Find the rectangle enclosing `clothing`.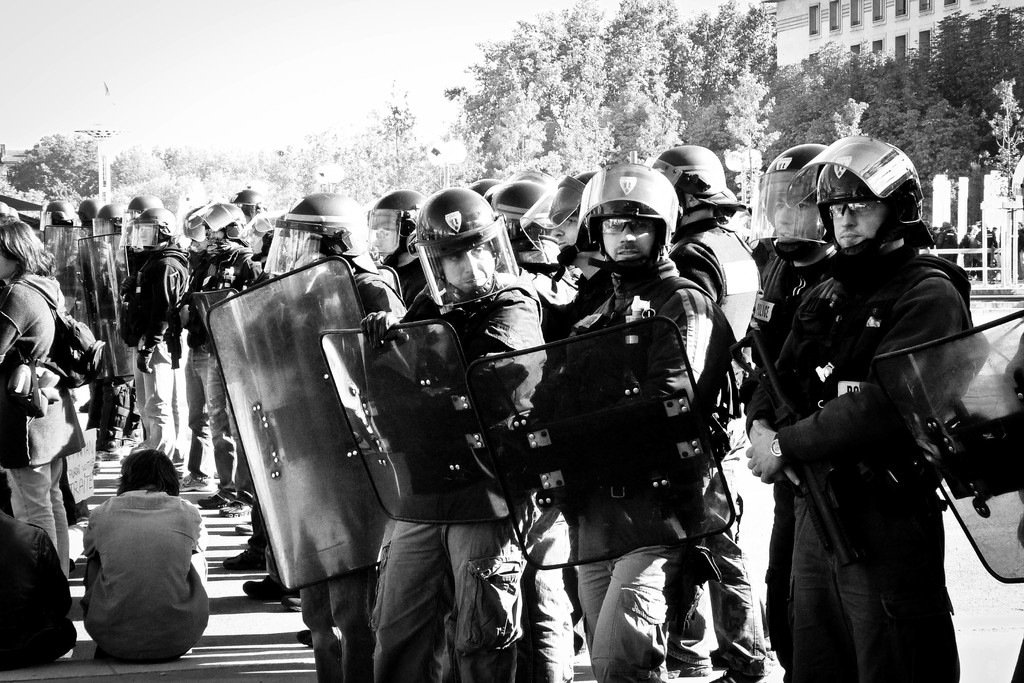
<box>678,219,774,666</box>.
